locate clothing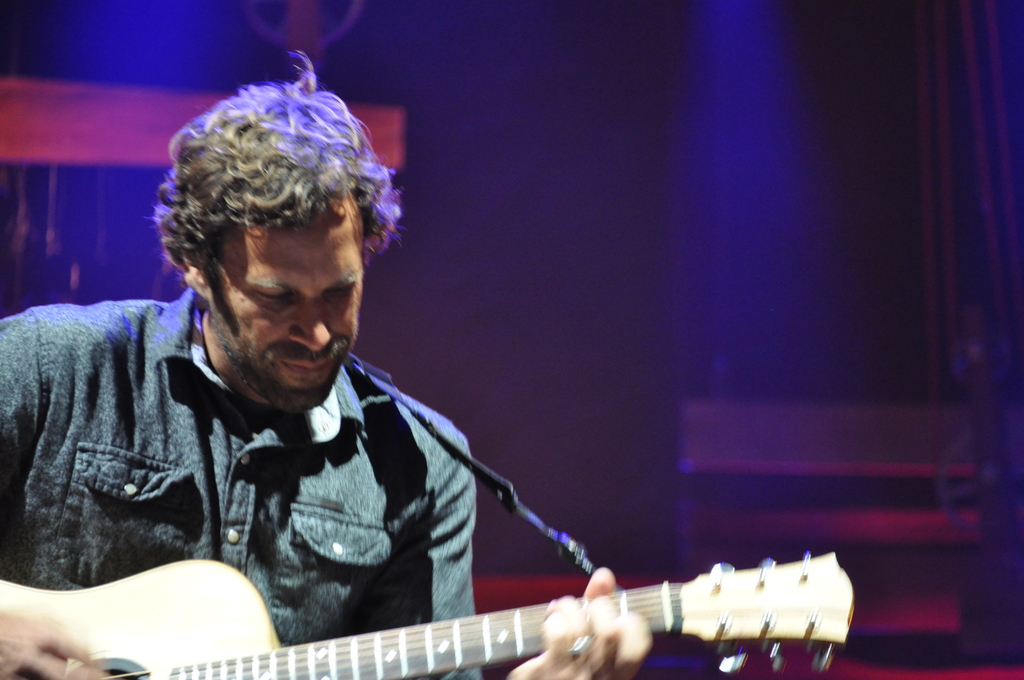
BBox(1, 279, 545, 654)
